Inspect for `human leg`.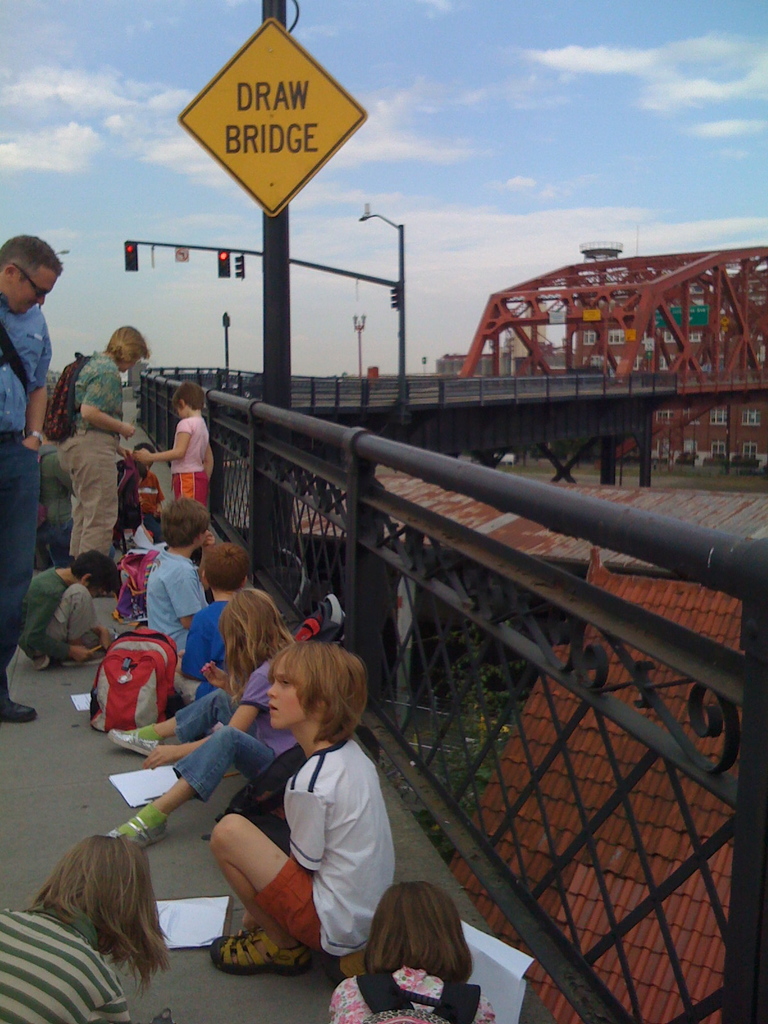
Inspection: [left=52, top=428, right=117, bottom=560].
